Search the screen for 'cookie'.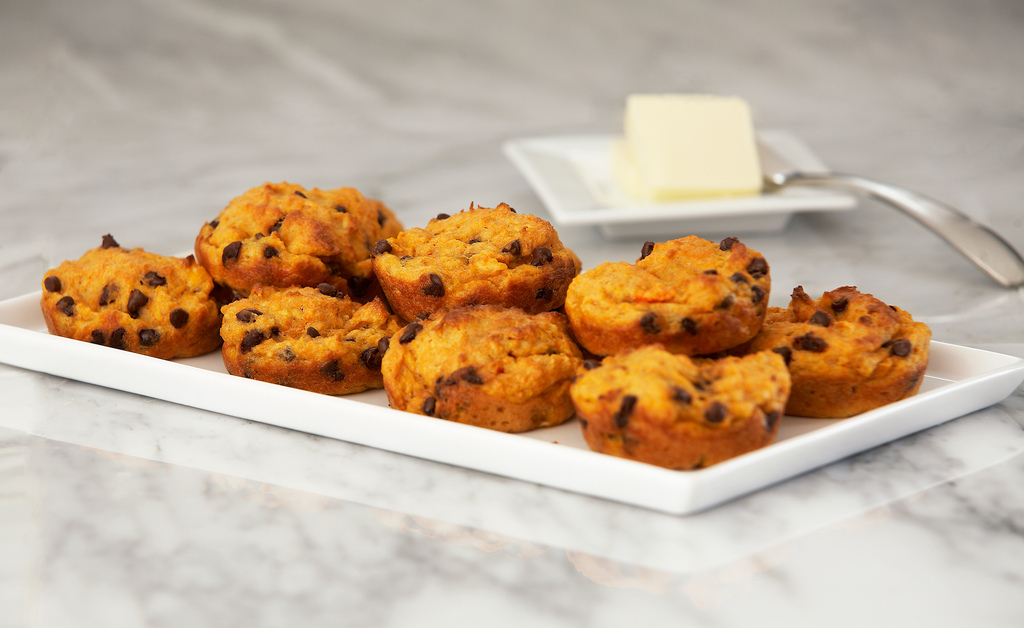
Found at bbox=[567, 238, 775, 359].
